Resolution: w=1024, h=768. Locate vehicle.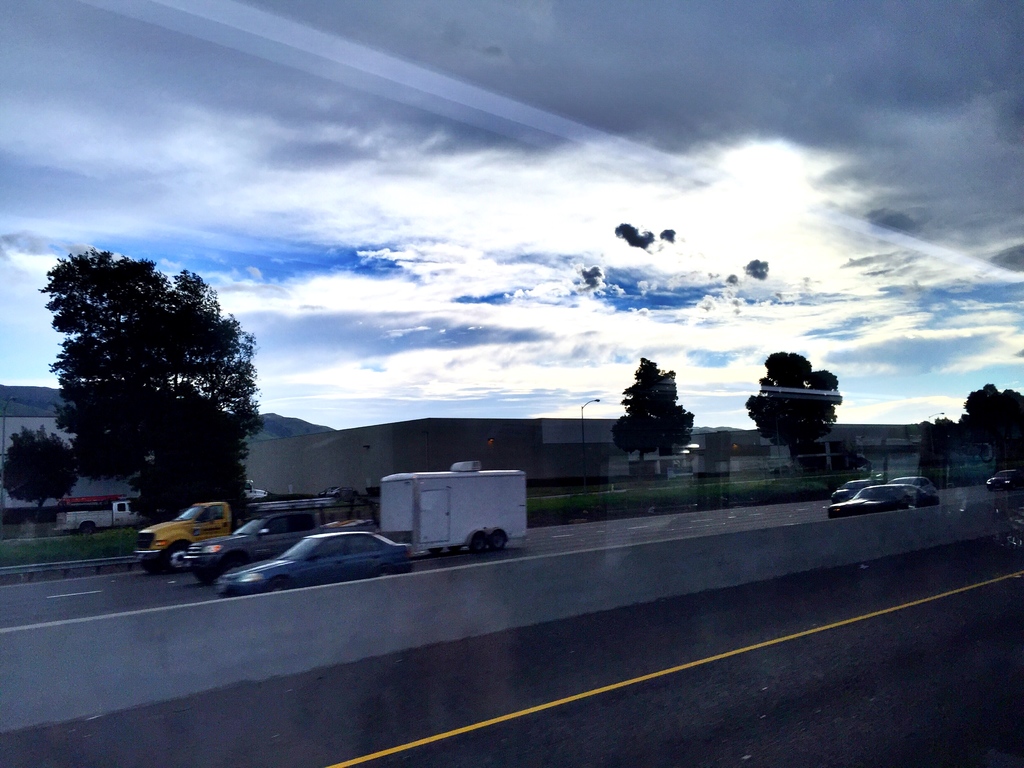
<region>884, 474, 940, 497</region>.
